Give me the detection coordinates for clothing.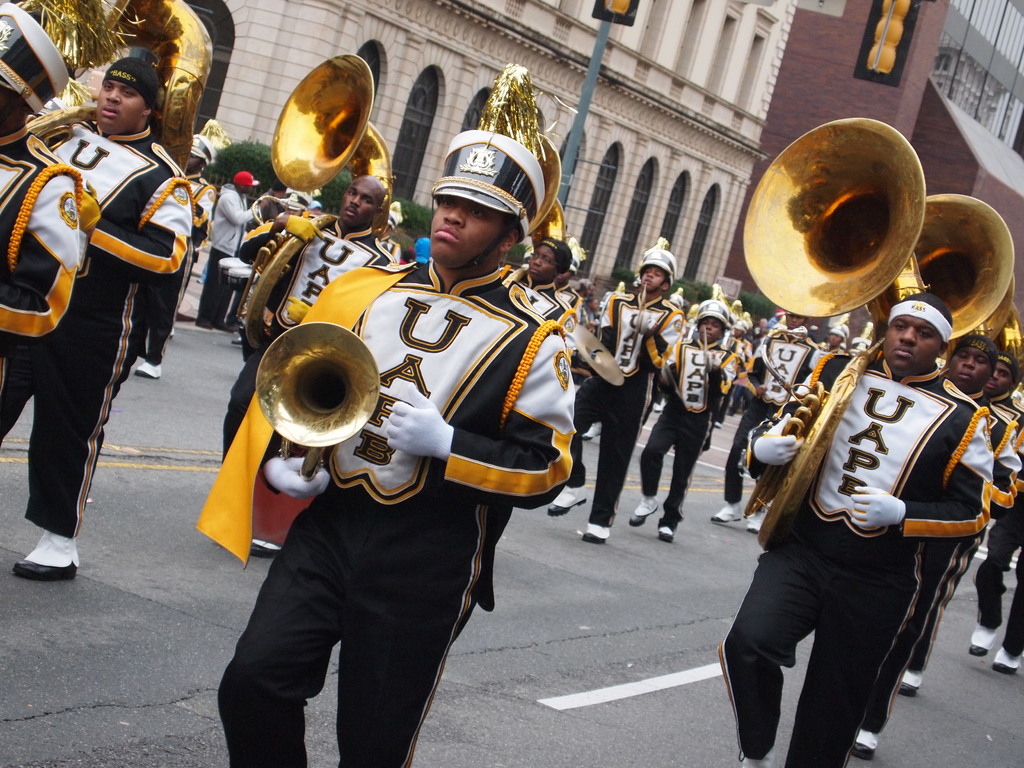
bbox(0, 136, 90, 437).
